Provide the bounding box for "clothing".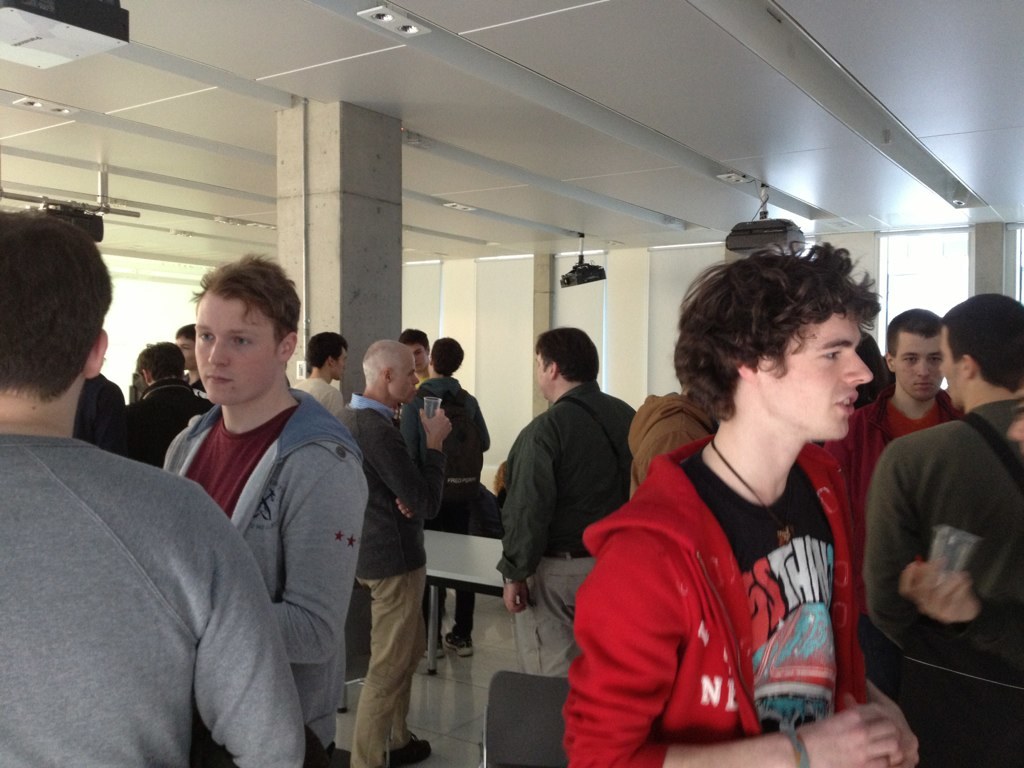
select_region(396, 366, 496, 631).
